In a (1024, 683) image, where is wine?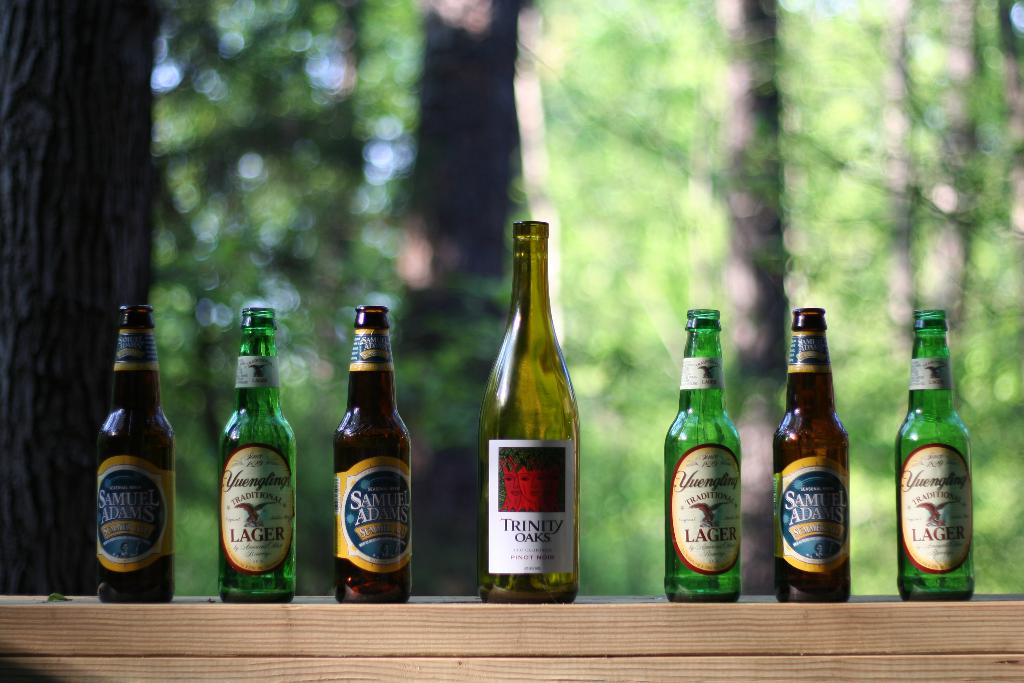
[x1=329, y1=299, x2=413, y2=604].
